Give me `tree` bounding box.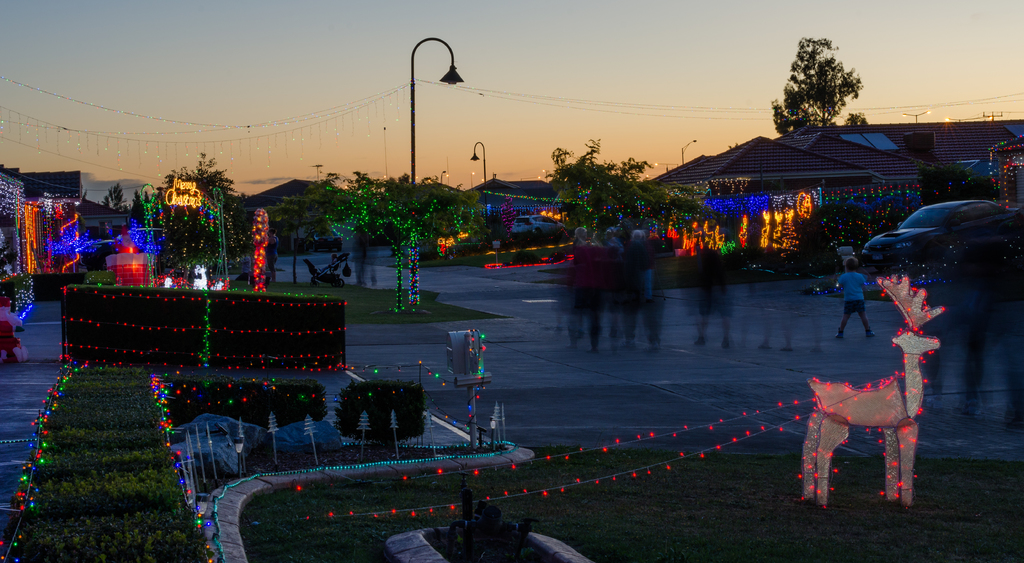
[100, 180, 144, 213].
